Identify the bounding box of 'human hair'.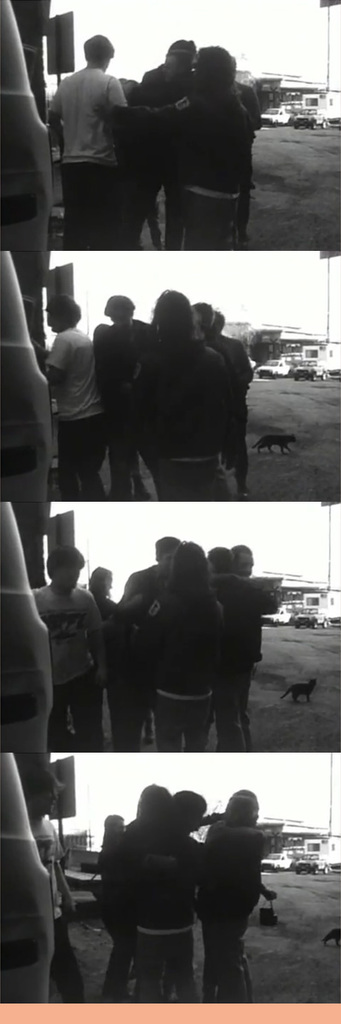
x1=106, y1=297, x2=135, y2=329.
